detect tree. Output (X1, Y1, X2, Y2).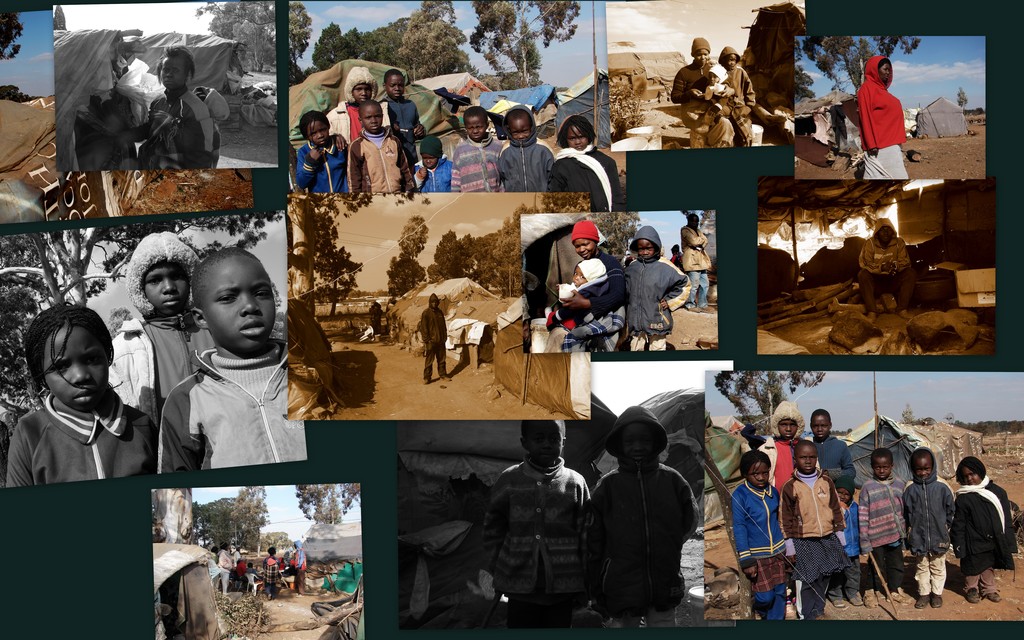
(194, 497, 231, 551).
